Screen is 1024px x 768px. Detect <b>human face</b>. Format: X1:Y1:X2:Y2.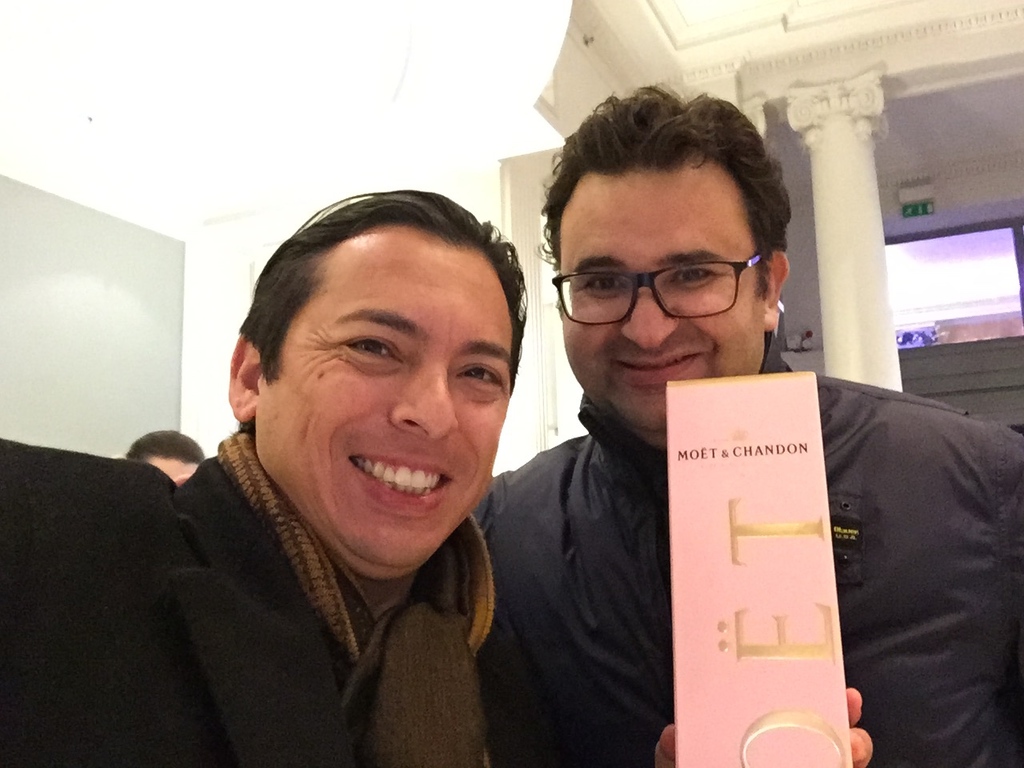
253:226:513:582.
